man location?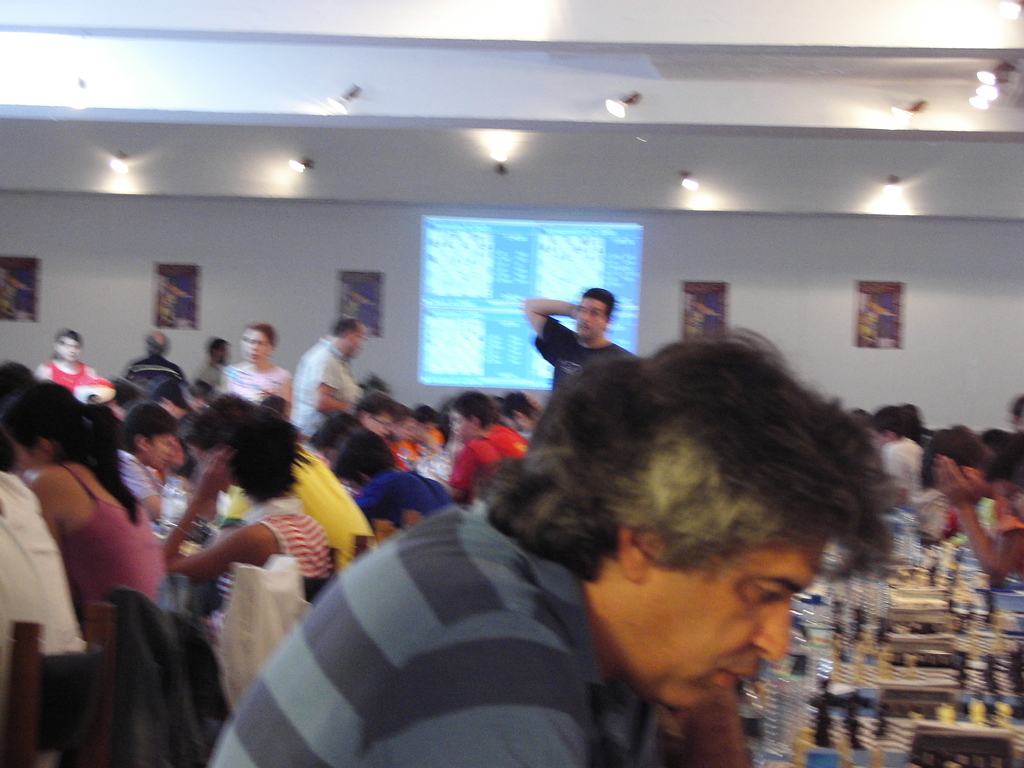
119,328,179,399
